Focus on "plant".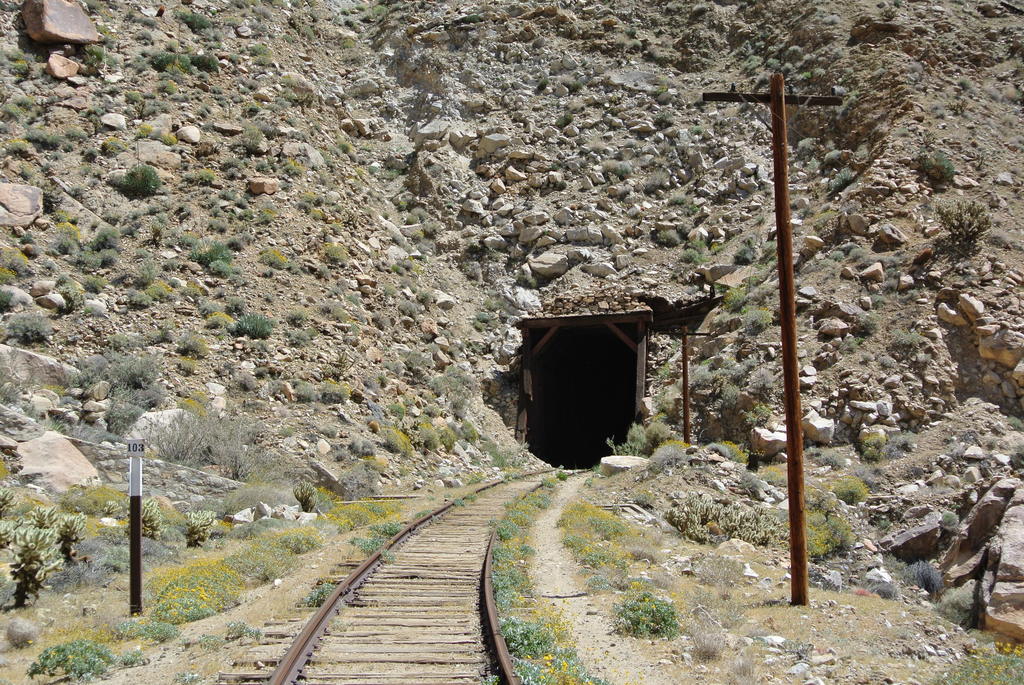
Focused at region(925, 481, 952, 496).
